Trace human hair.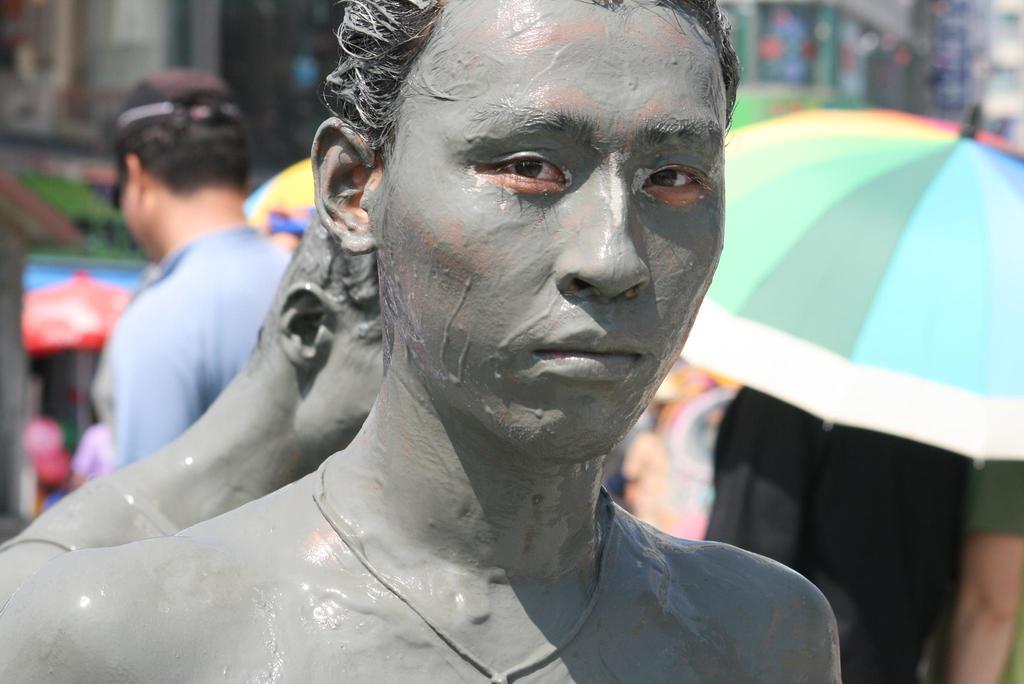
Traced to [x1=320, y1=0, x2=742, y2=158].
